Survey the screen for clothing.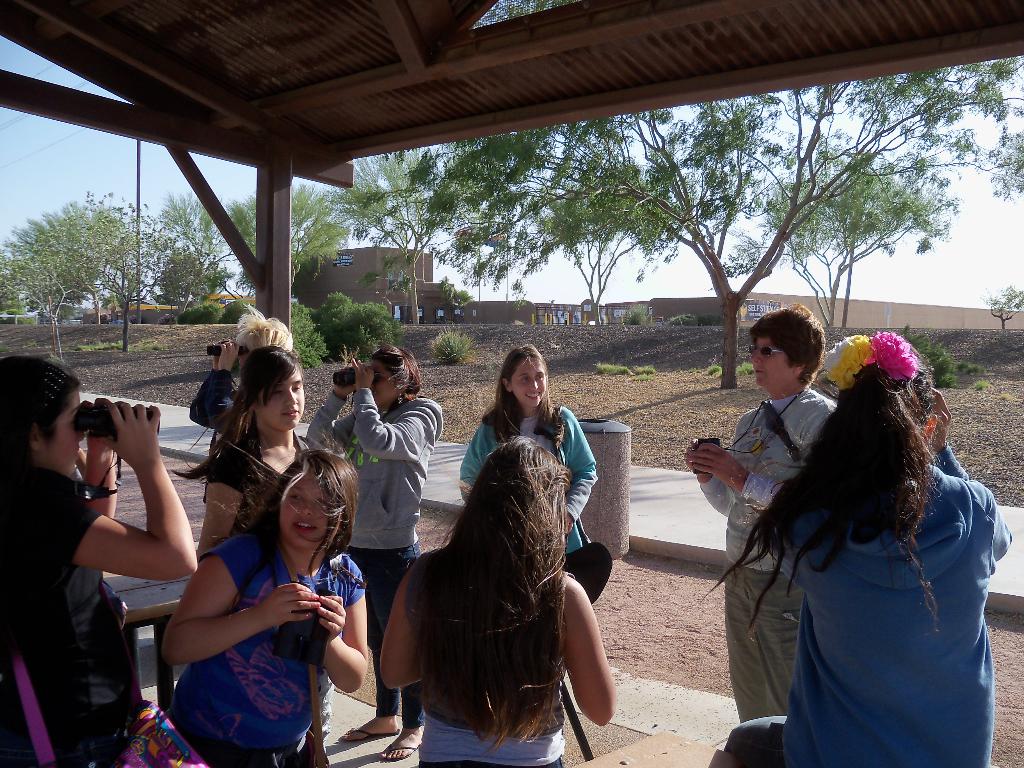
Survey found: detection(697, 388, 842, 728).
